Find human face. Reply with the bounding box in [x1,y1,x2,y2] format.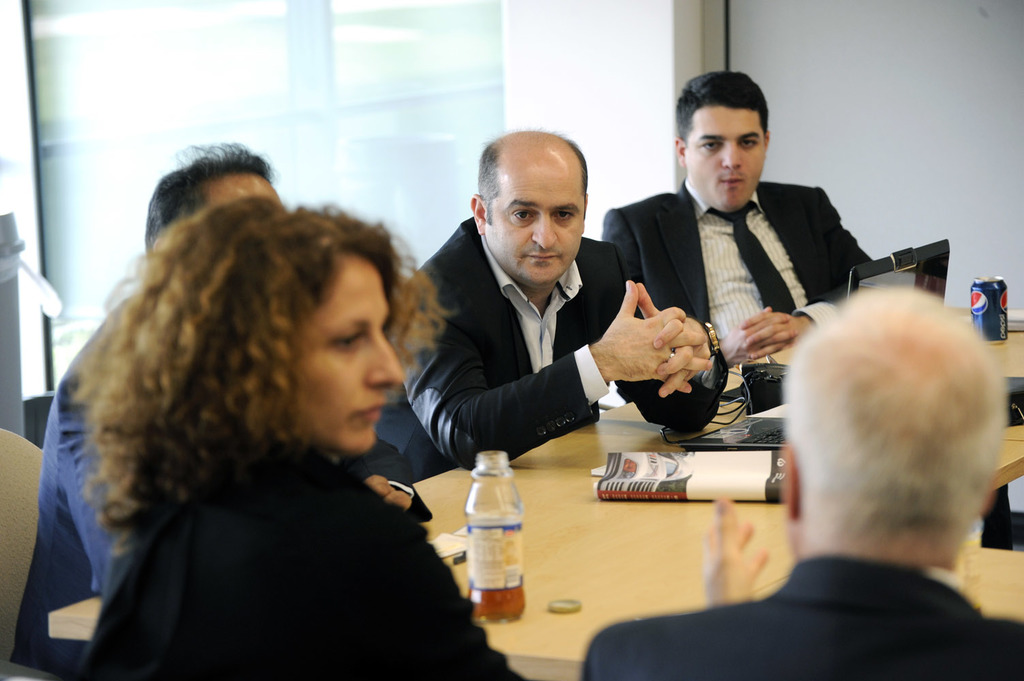
[298,260,404,450].
